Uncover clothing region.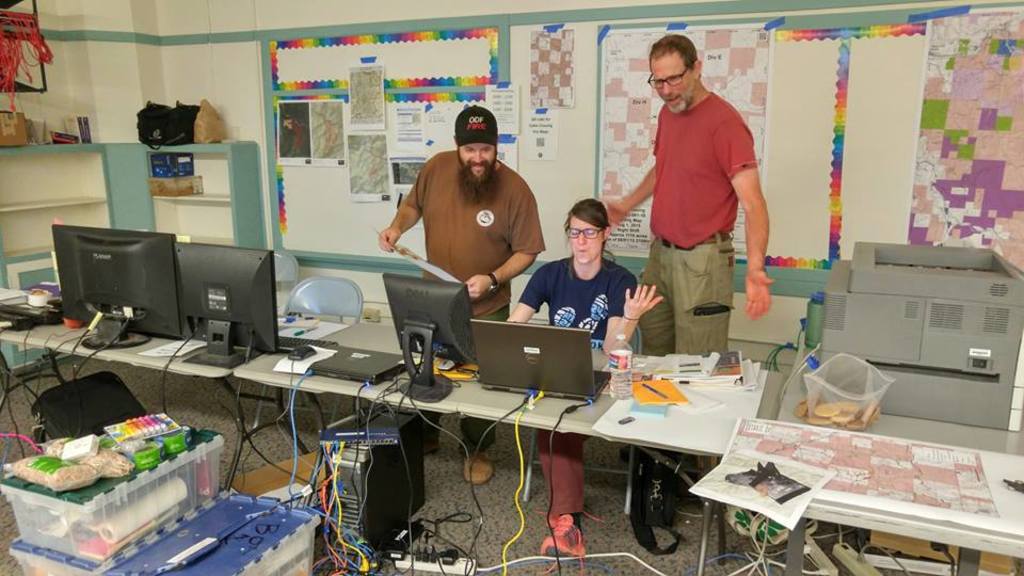
Uncovered: 406, 149, 547, 450.
